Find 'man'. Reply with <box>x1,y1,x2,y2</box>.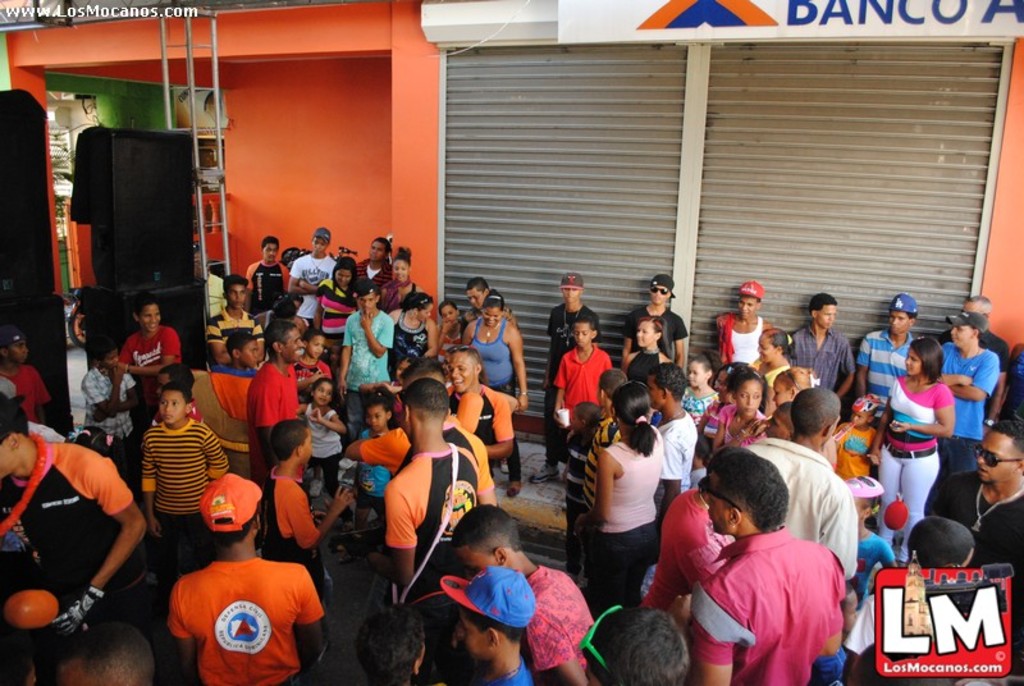
<box>914,406,1023,685</box>.
